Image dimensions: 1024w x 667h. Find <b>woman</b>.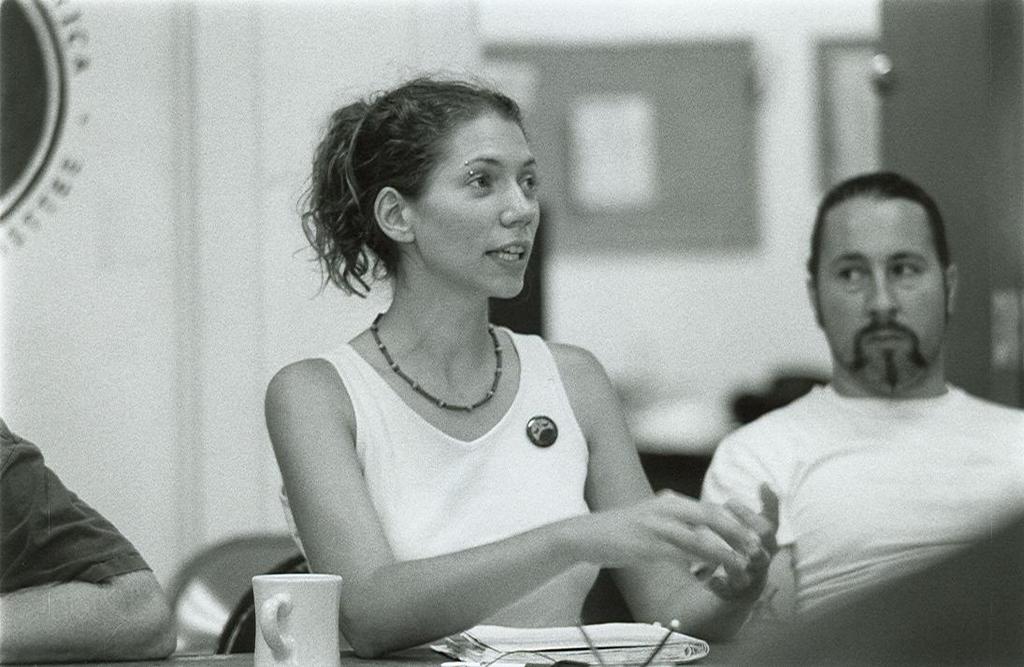
crop(237, 85, 734, 663).
